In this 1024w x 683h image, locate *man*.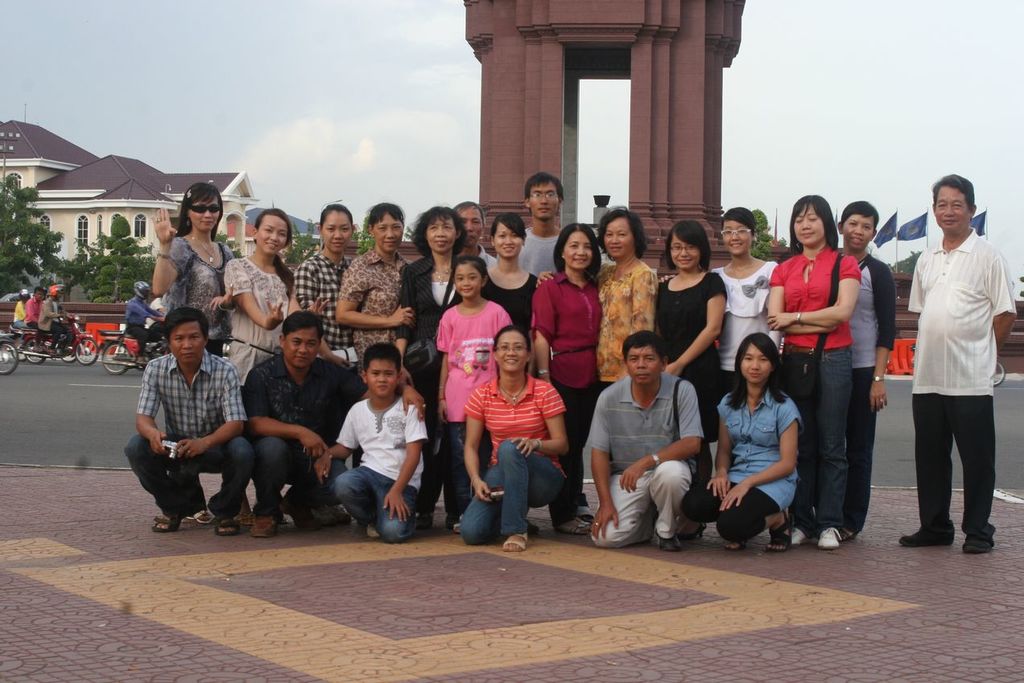
Bounding box: rect(128, 292, 246, 538).
